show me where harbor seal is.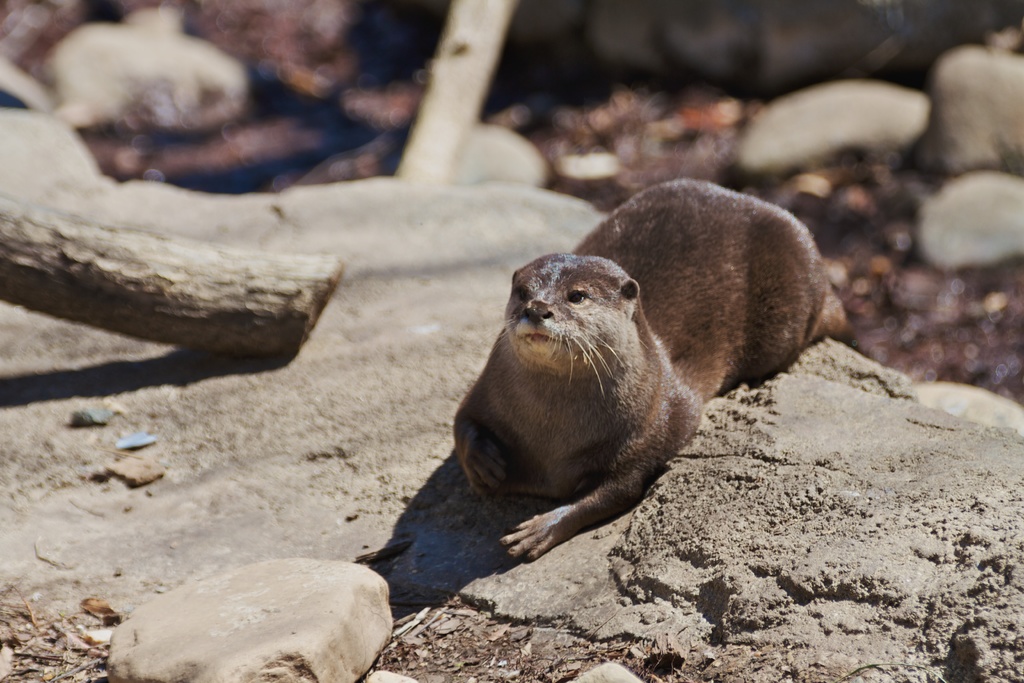
harbor seal is at <region>455, 178, 843, 555</region>.
